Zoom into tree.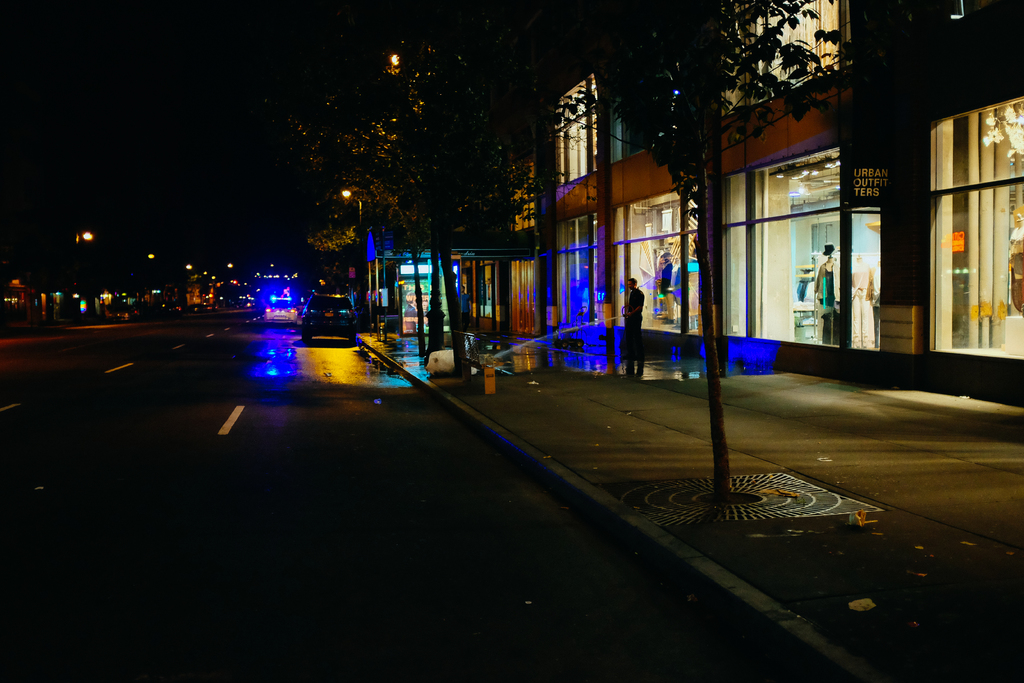
Zoom target: detection(541, 6, 899, 509).
